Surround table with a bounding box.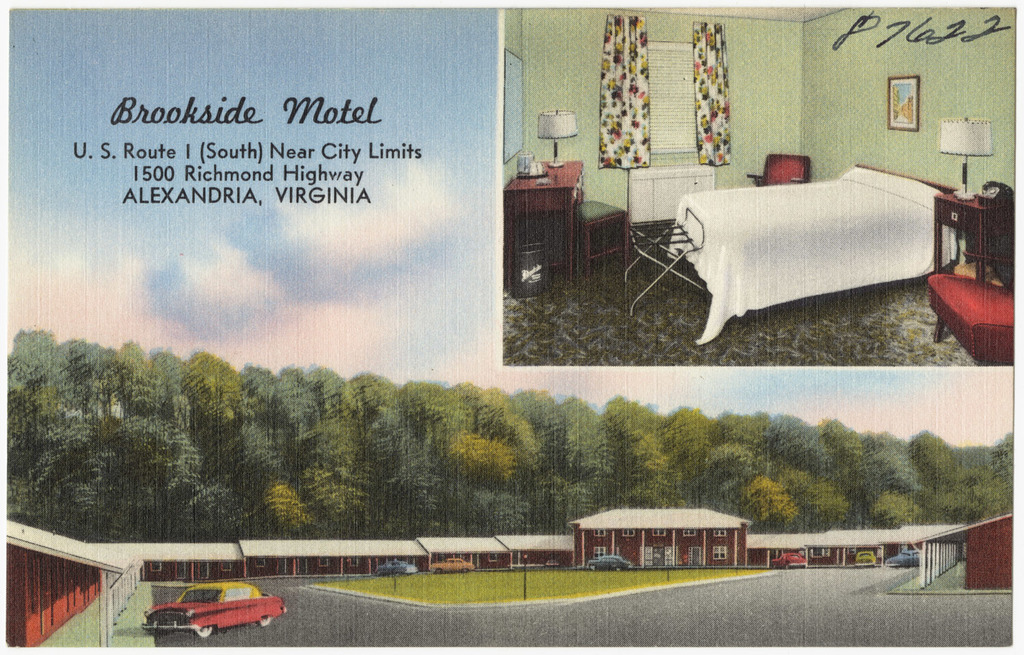
bbox(932, 188, 1016, 275).
